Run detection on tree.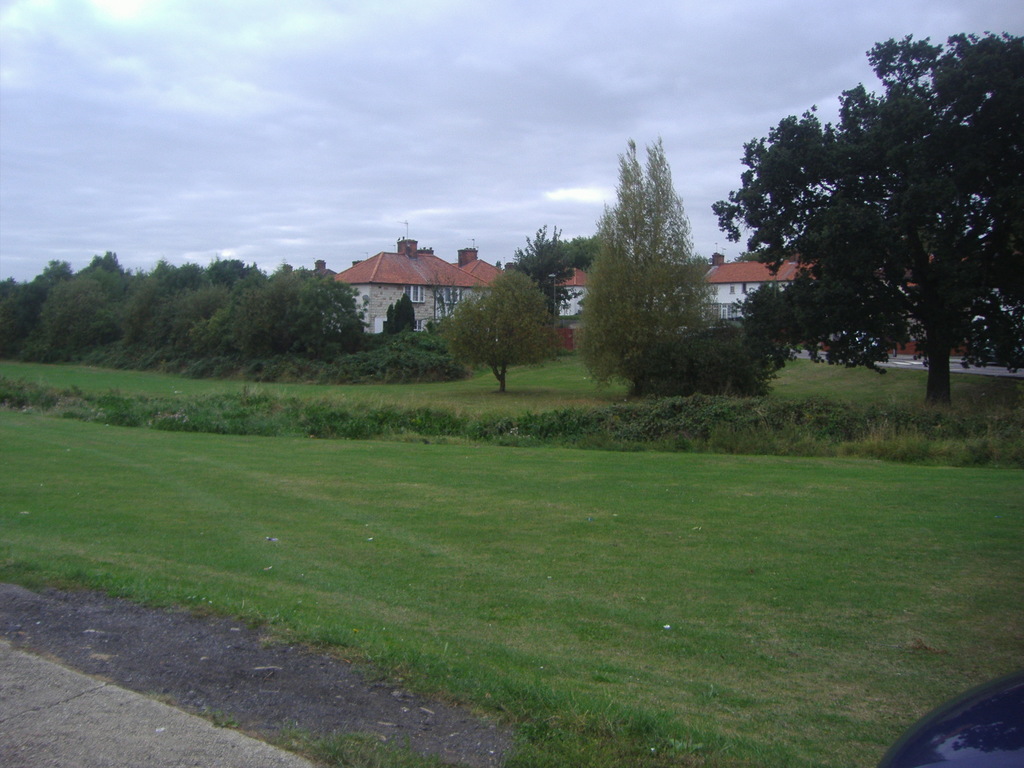
Result: locate(508, 226, 575, 311).
